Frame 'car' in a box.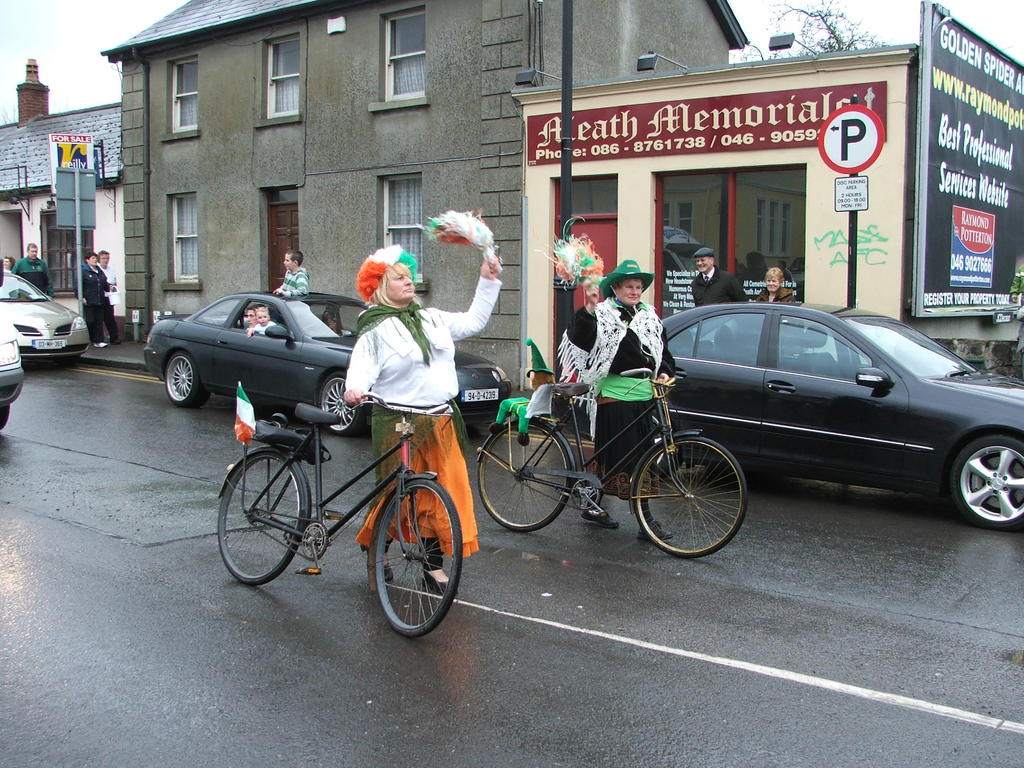
BBox(0, 318, 28, 436).
